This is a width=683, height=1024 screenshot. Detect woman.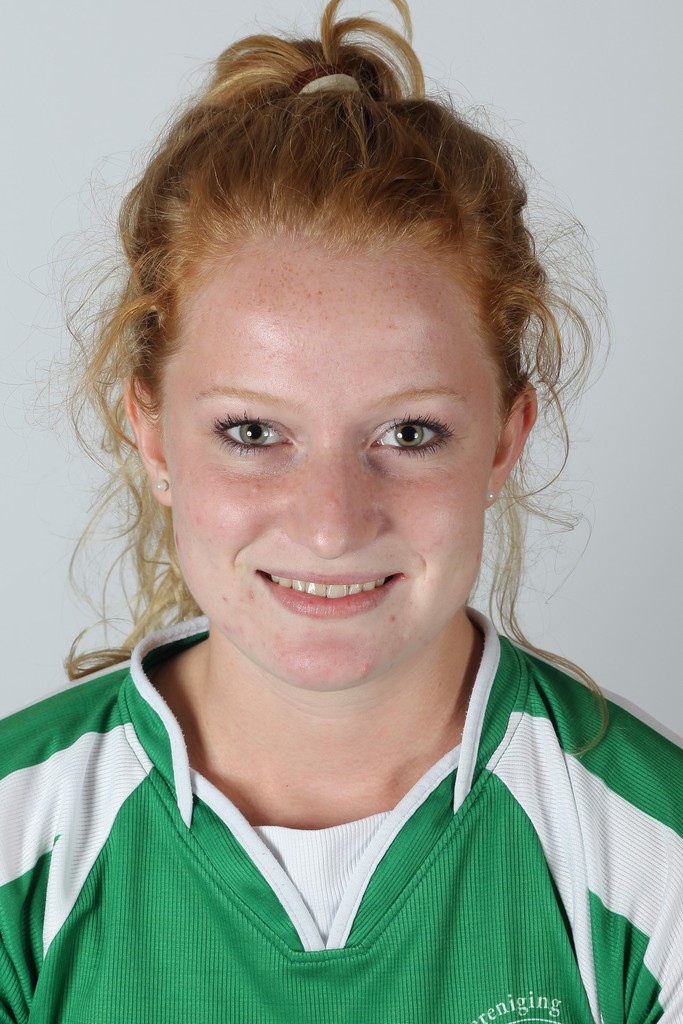
0, 32, 682, 1009.
